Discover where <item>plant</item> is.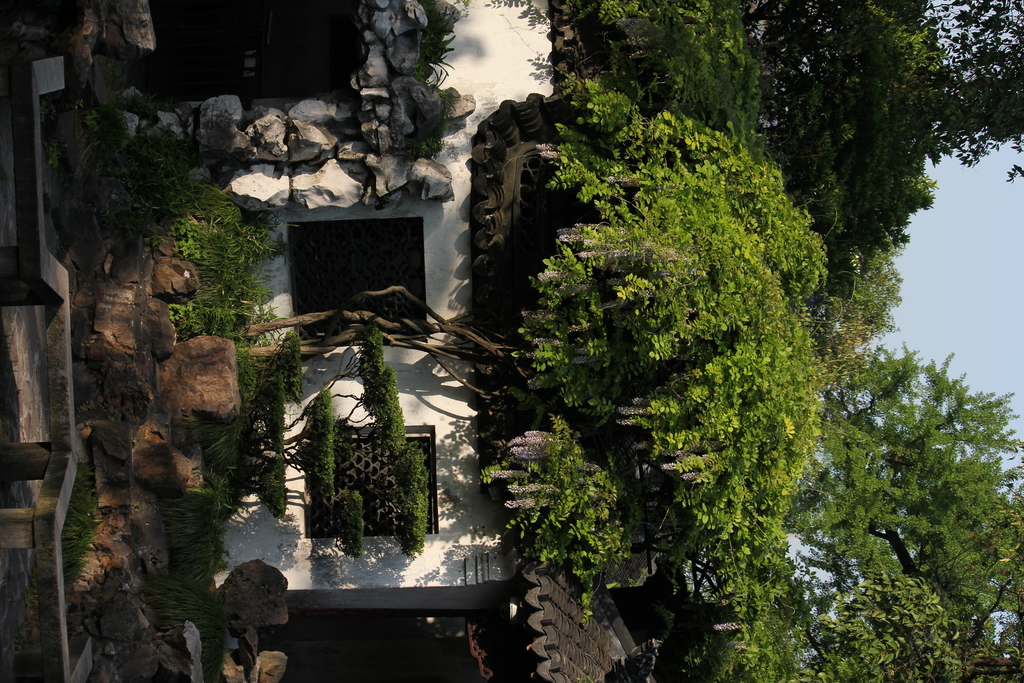
Discovered at (81, 89, 129, 189).
